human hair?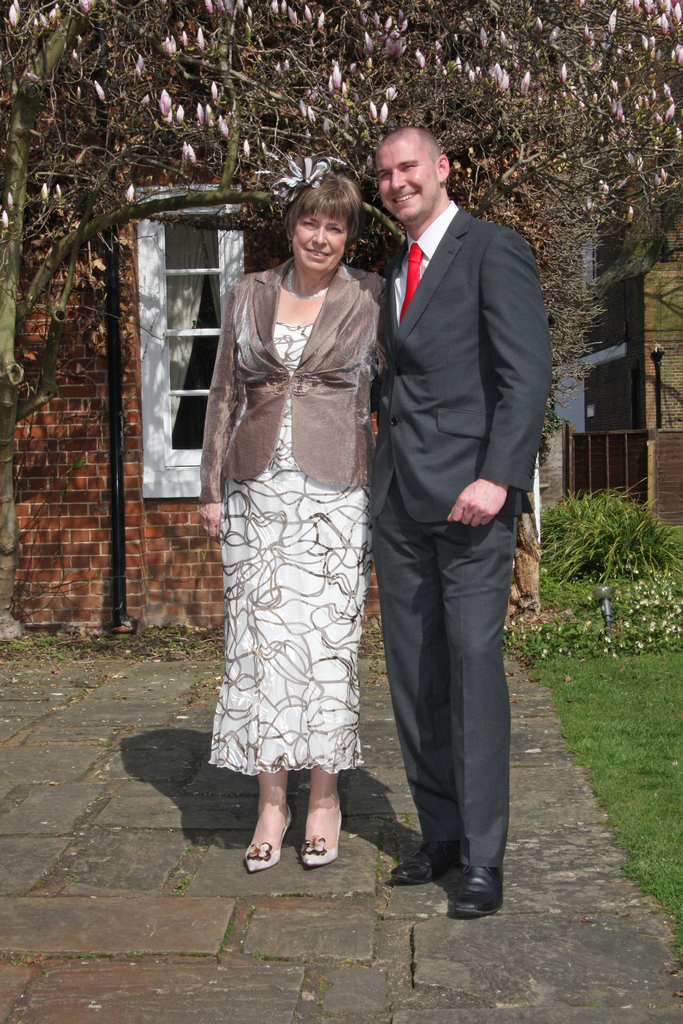
left=276, top=175, right=366, bottom=242
